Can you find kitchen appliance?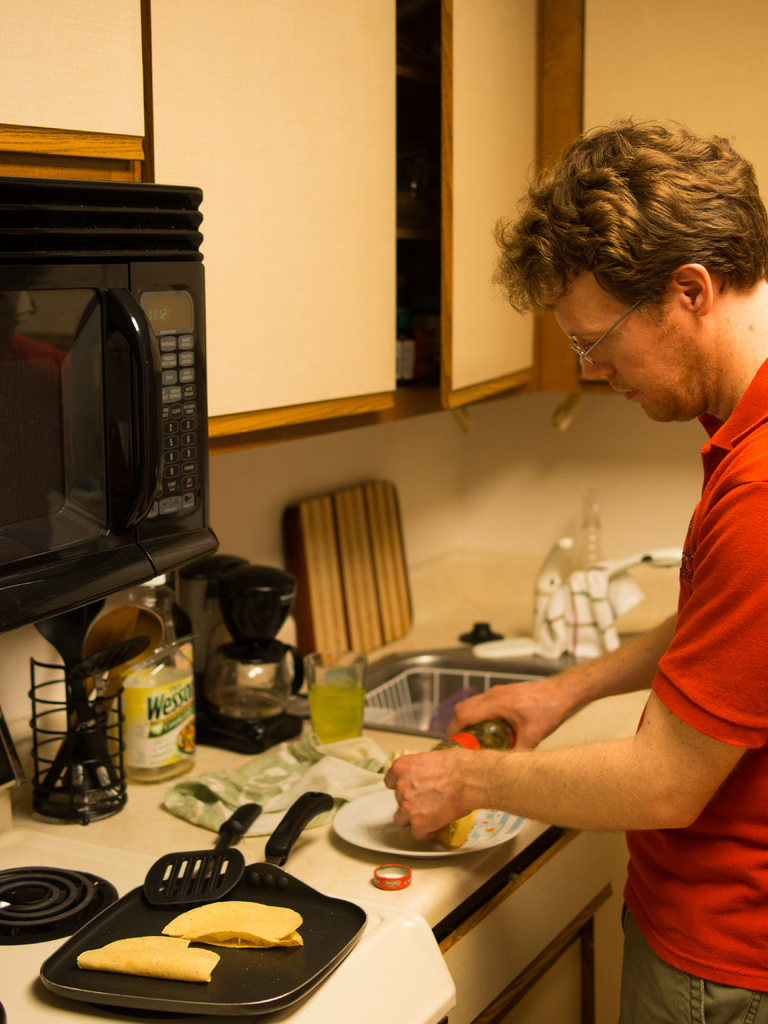
Yes, bounding box: rect(147, 801, 264, 904).
